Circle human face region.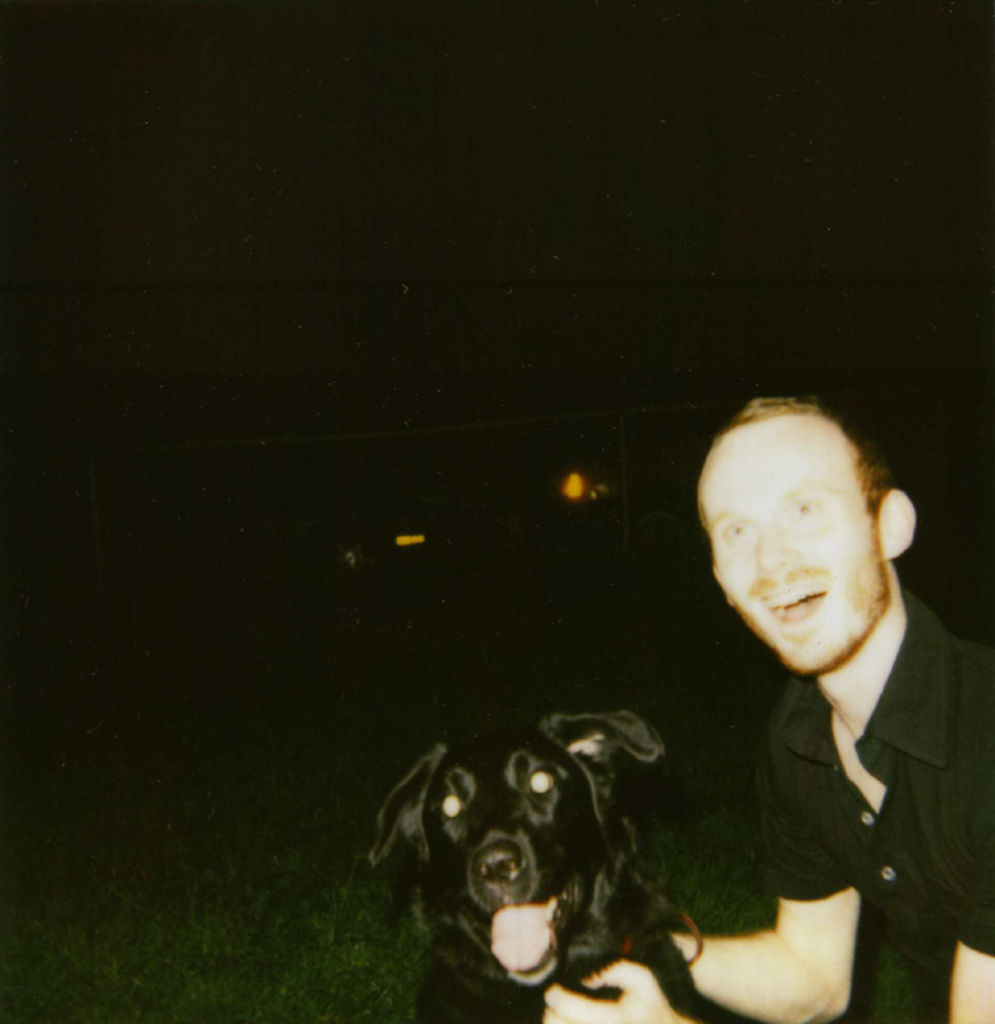
Region: bbox=(704, 419, 878, 675).
